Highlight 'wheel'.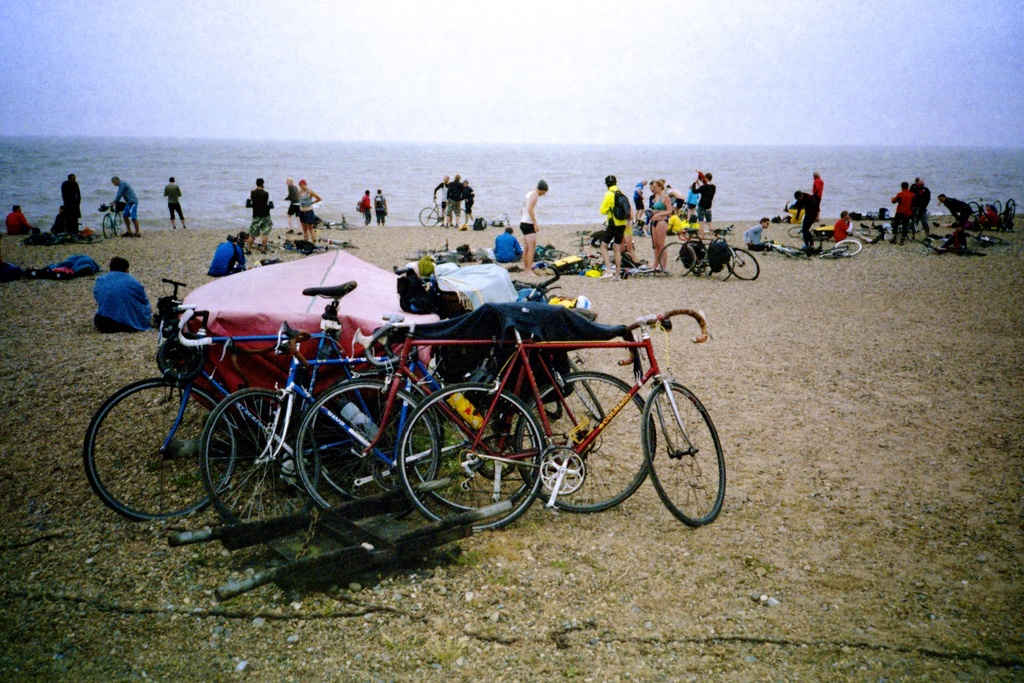
Highlighted region: crop(726, 249, 764, 283).
